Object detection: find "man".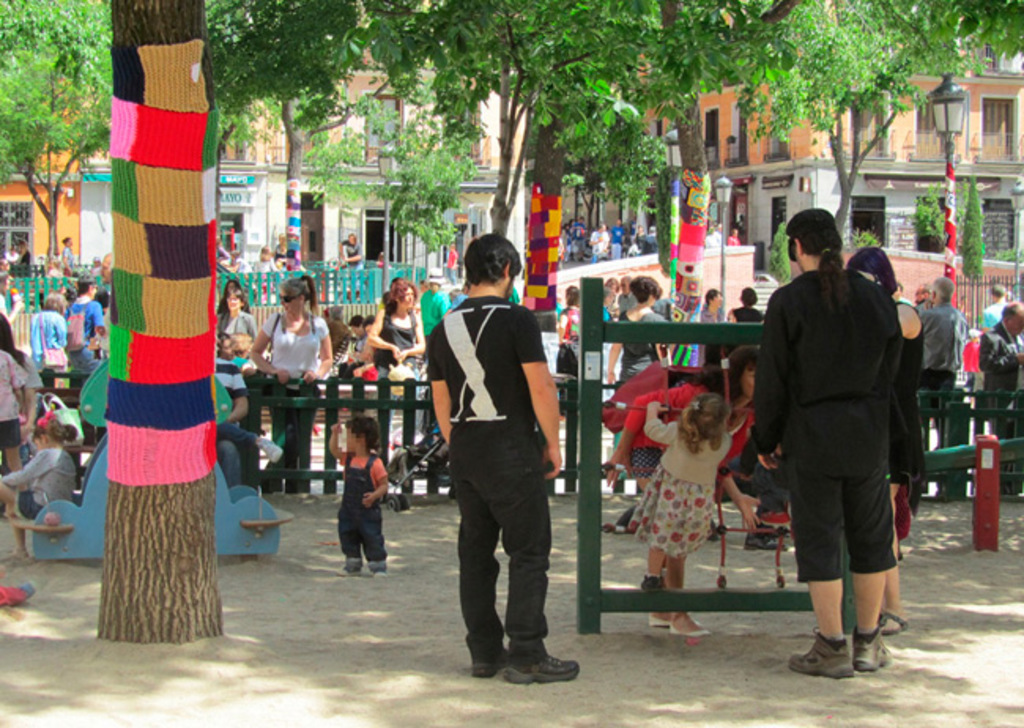
box=[425, 230, 581, 679].
